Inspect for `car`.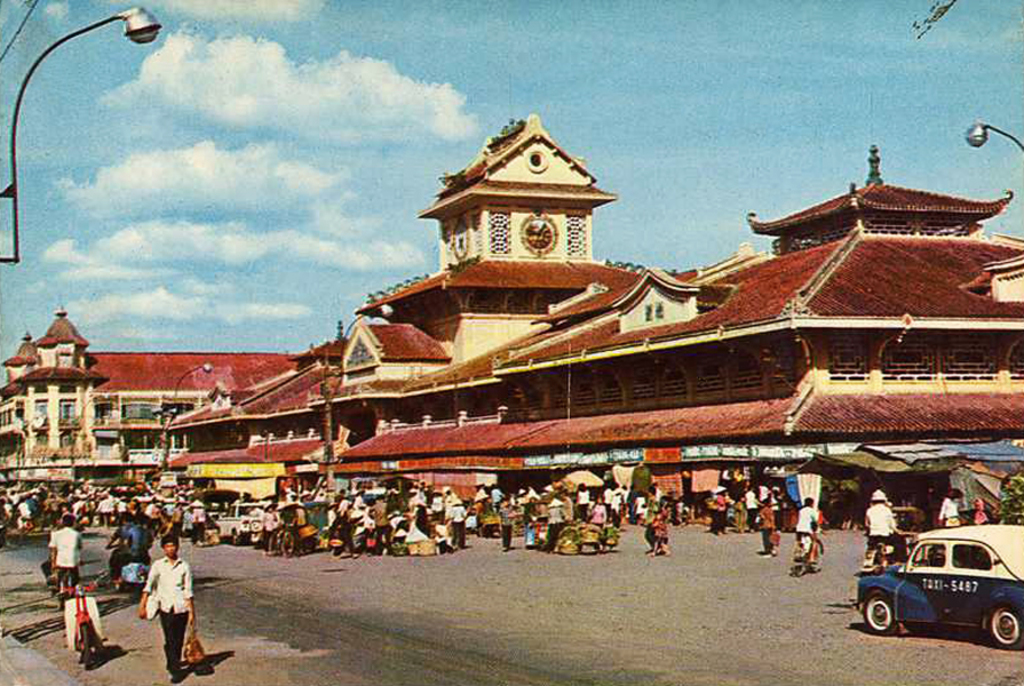
Inspection: {"x1": 215, "y1": 503, "x2": 272, "y2": 545}.
